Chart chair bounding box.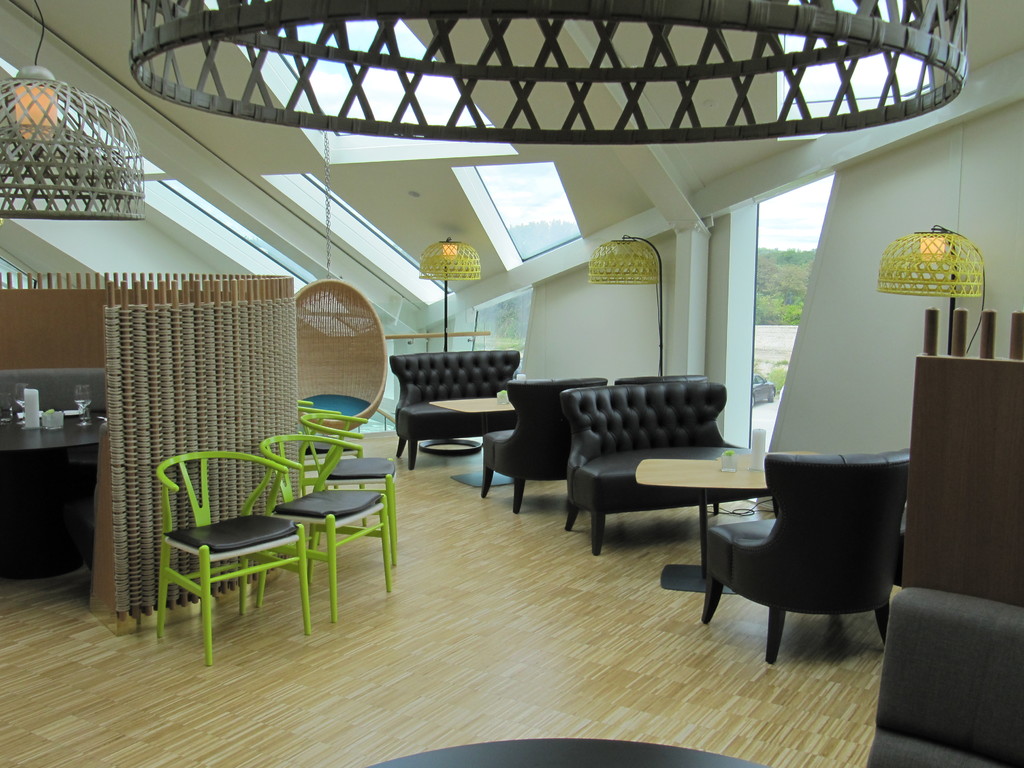
Charted: bbox(484, 373, 605, 511).
